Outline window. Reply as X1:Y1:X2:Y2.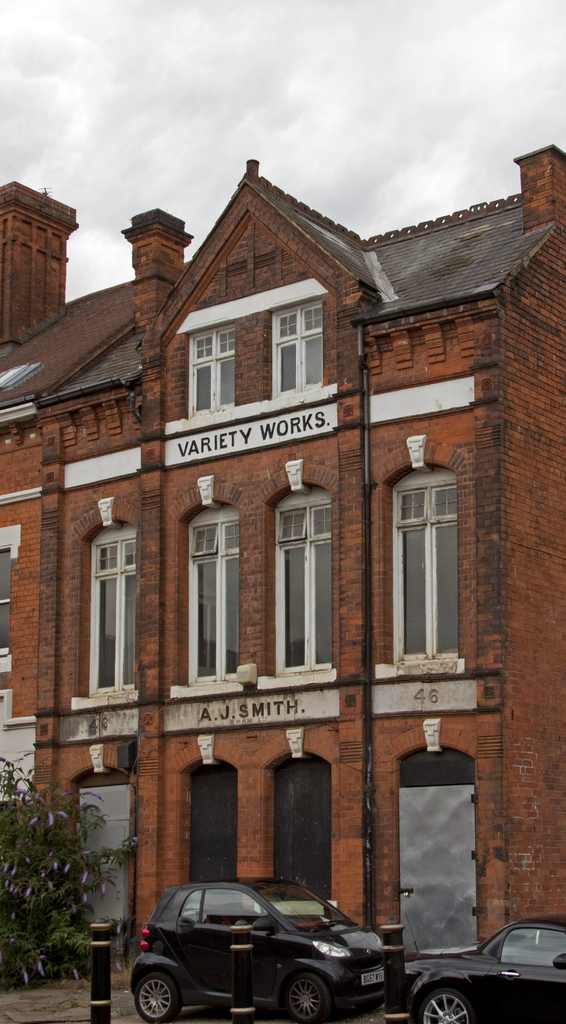
0:546:10:672.
